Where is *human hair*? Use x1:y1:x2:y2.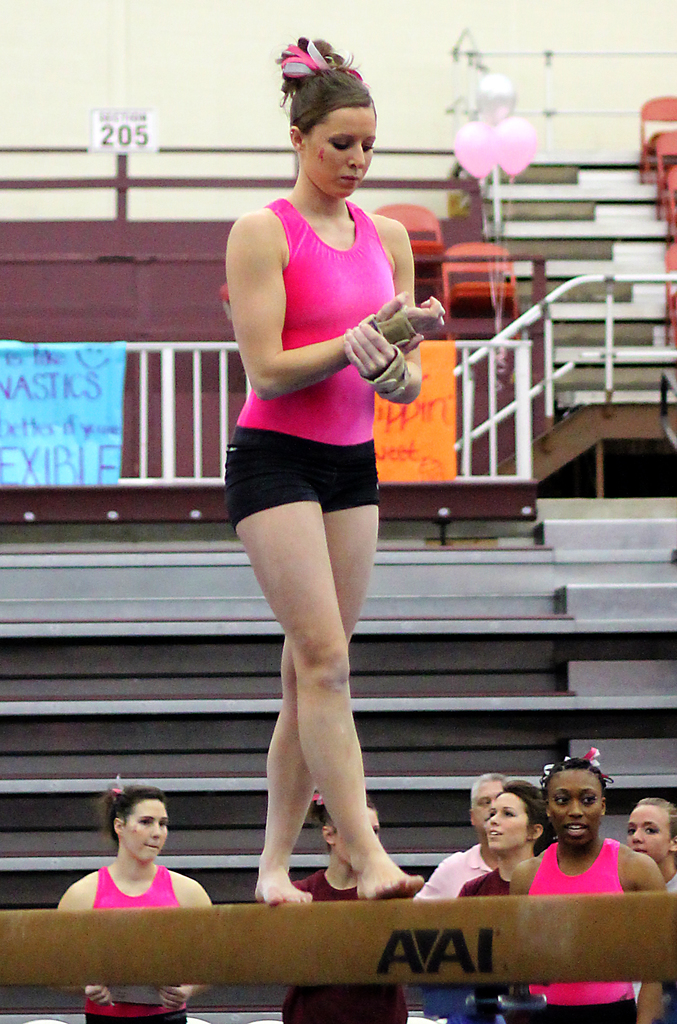
544:755:605:802.
